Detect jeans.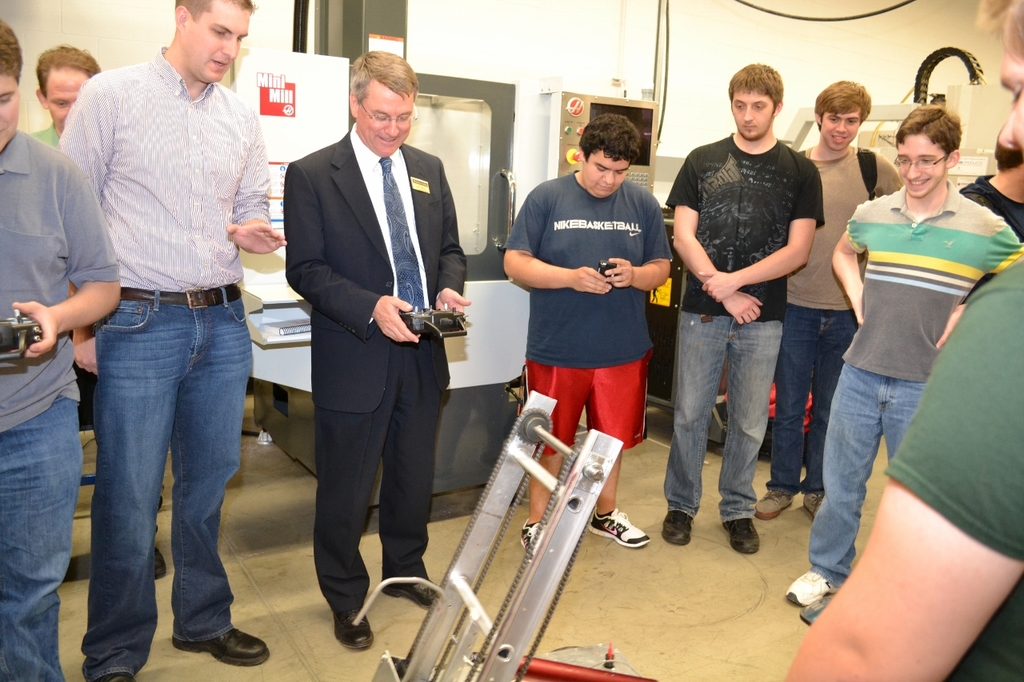
Detected at bbox=[807, 364, 931, 585].
